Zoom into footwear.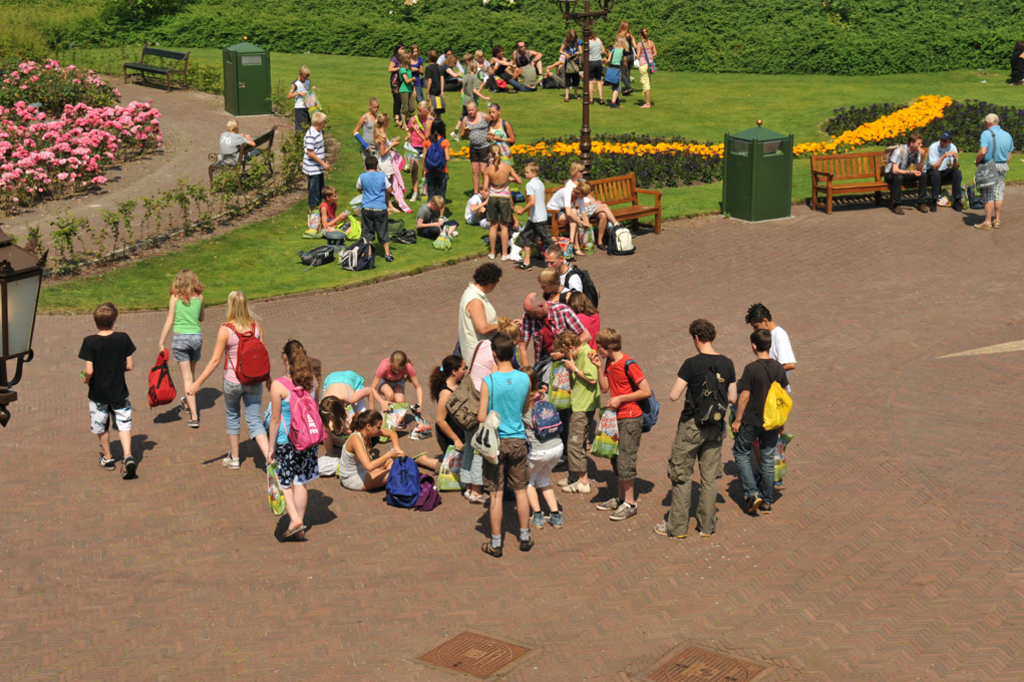
Zoom target: 98:453:114:467.
